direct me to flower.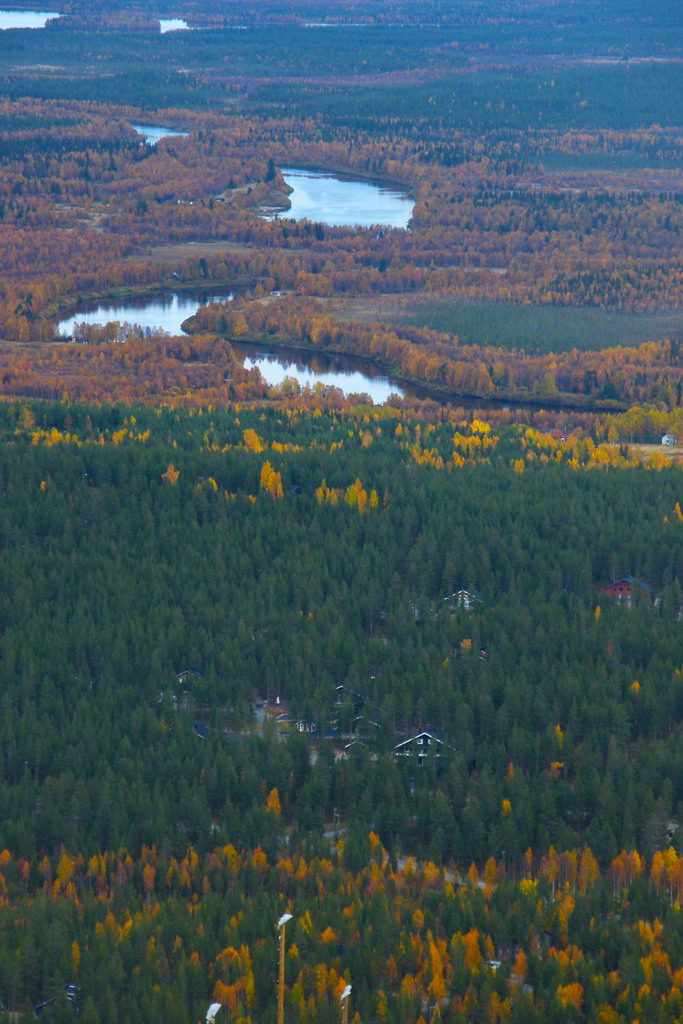
Direction: box=[550, 762, 564, 774].
